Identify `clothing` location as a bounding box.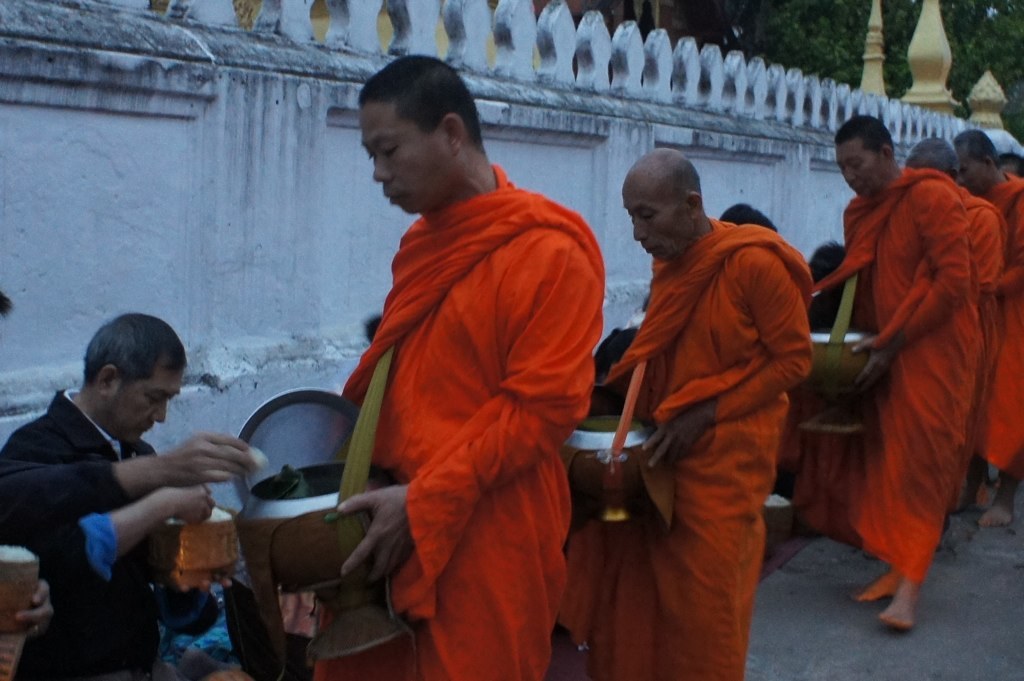
[558, 218, 813, 680].
